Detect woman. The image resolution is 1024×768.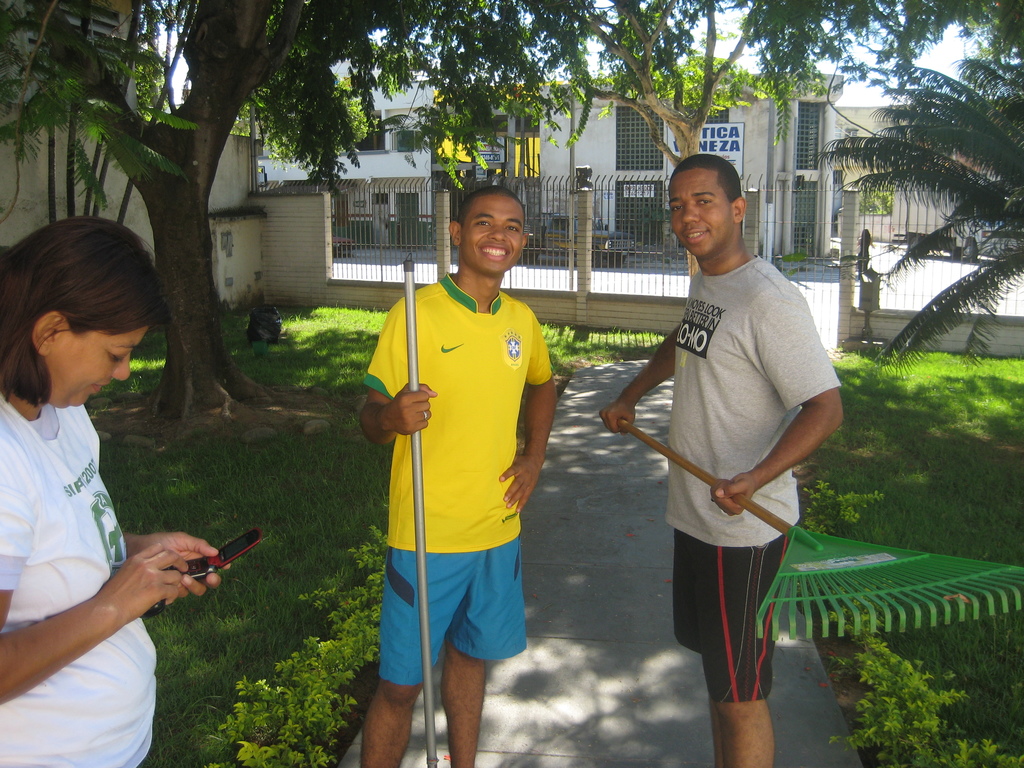
0 212 232 767.
